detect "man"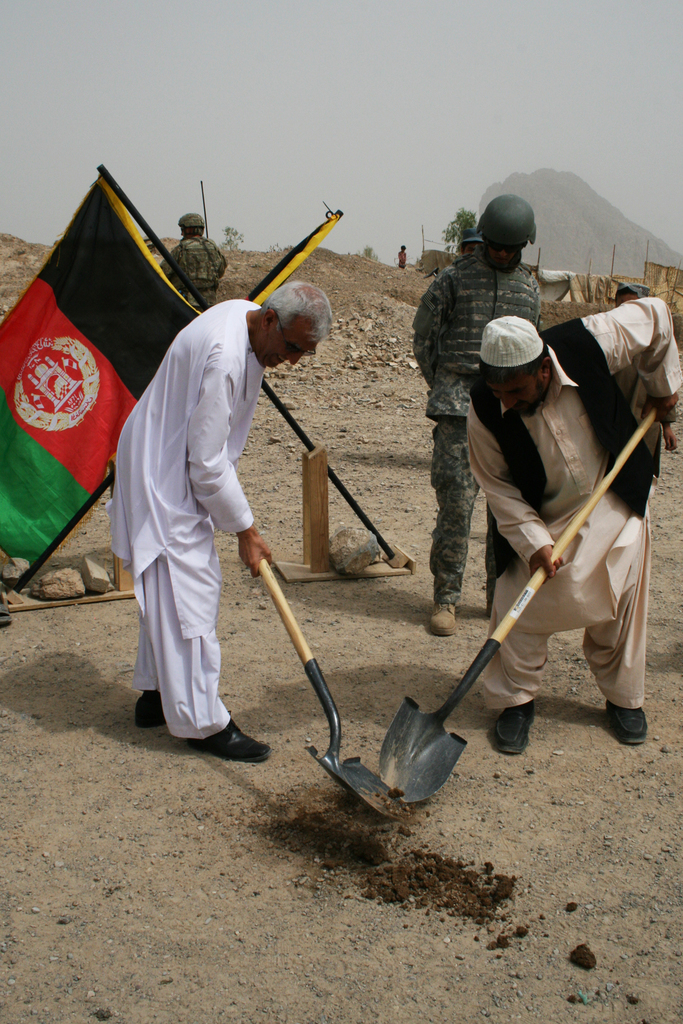
BBox(458, 227, 484, 257)
